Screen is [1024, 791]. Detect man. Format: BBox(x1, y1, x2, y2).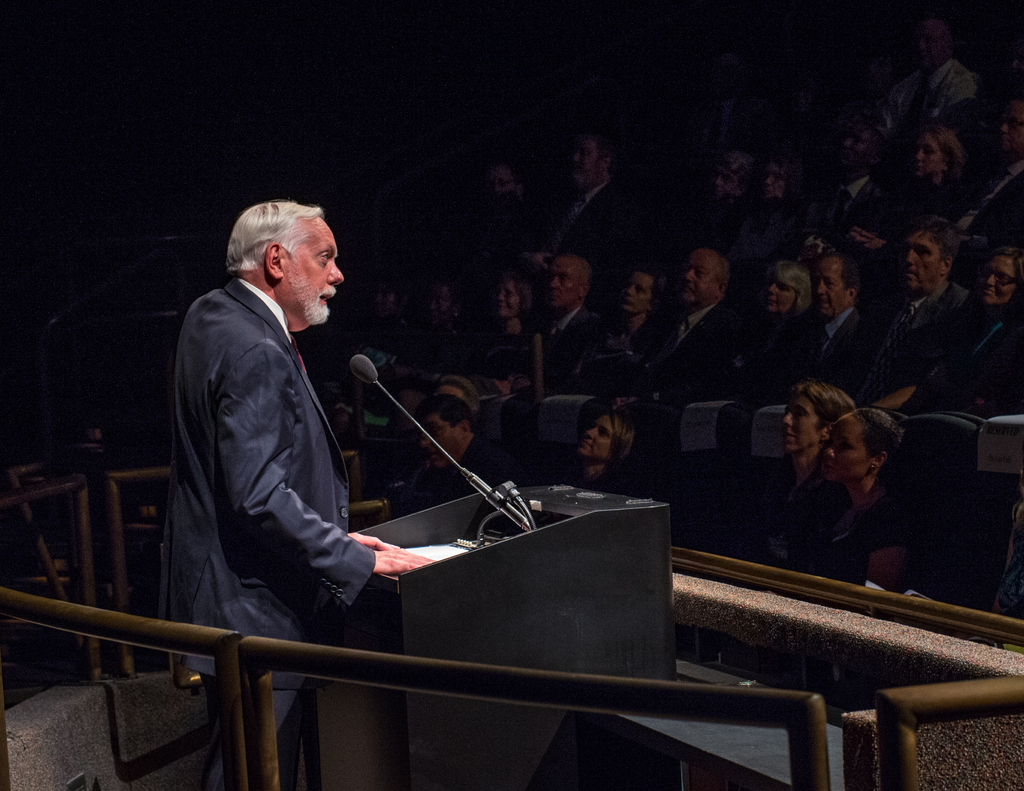
BBox(540, 127, 646, 273).
